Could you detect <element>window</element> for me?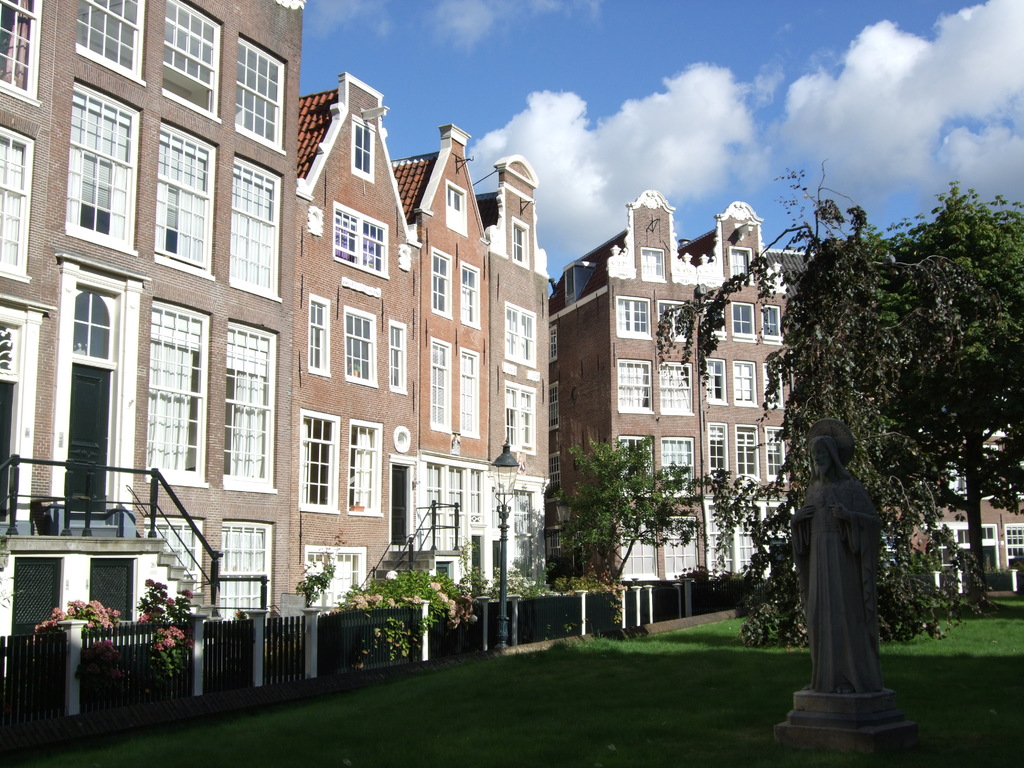
Detection result: x1=332, y1=193, x2=388, y2=276.
